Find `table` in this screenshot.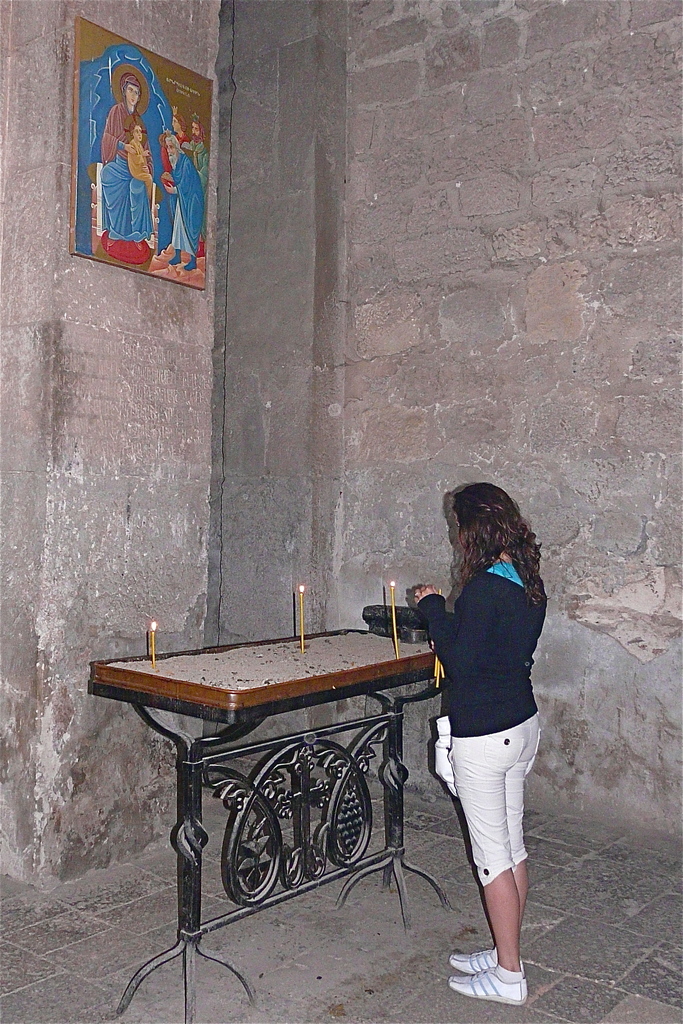
The bounding box for `table` is Rect(76, 607, 465, 1023).
